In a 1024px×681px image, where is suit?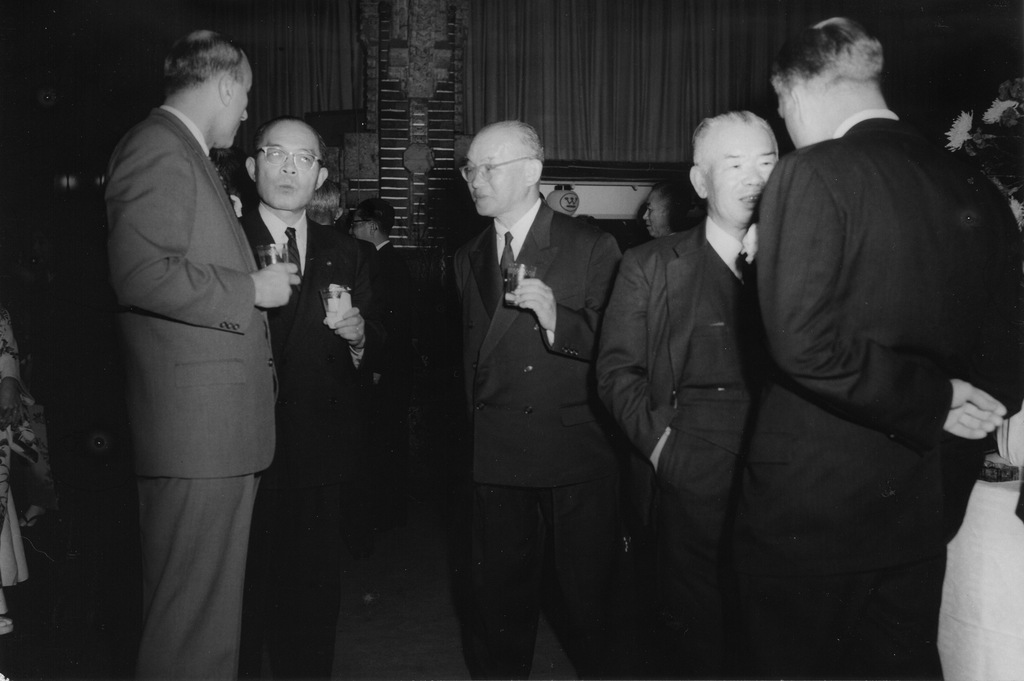
select_region(600, 214, 765, 680).
